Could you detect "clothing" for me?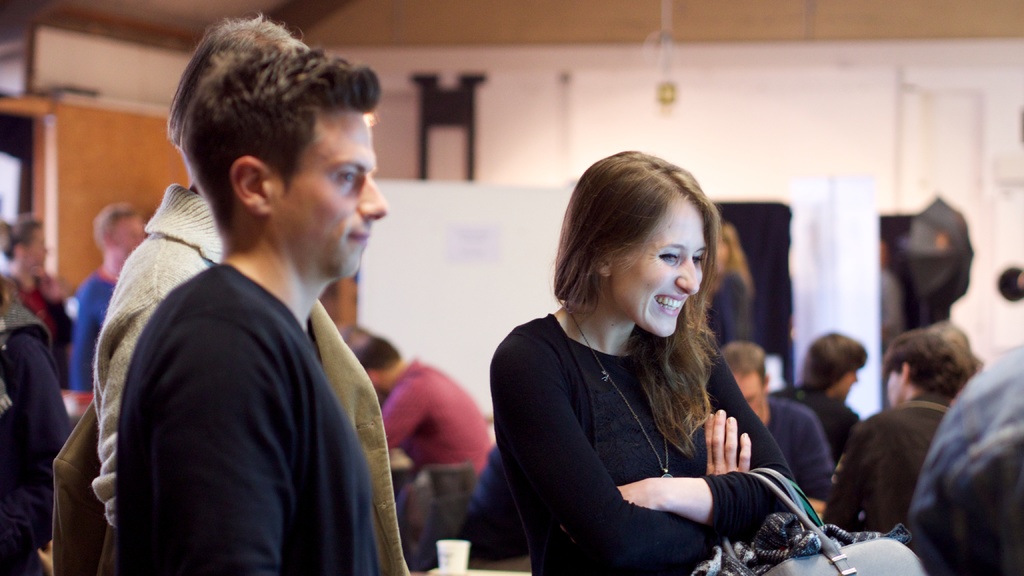
Detection result: 757:402:831:504.
